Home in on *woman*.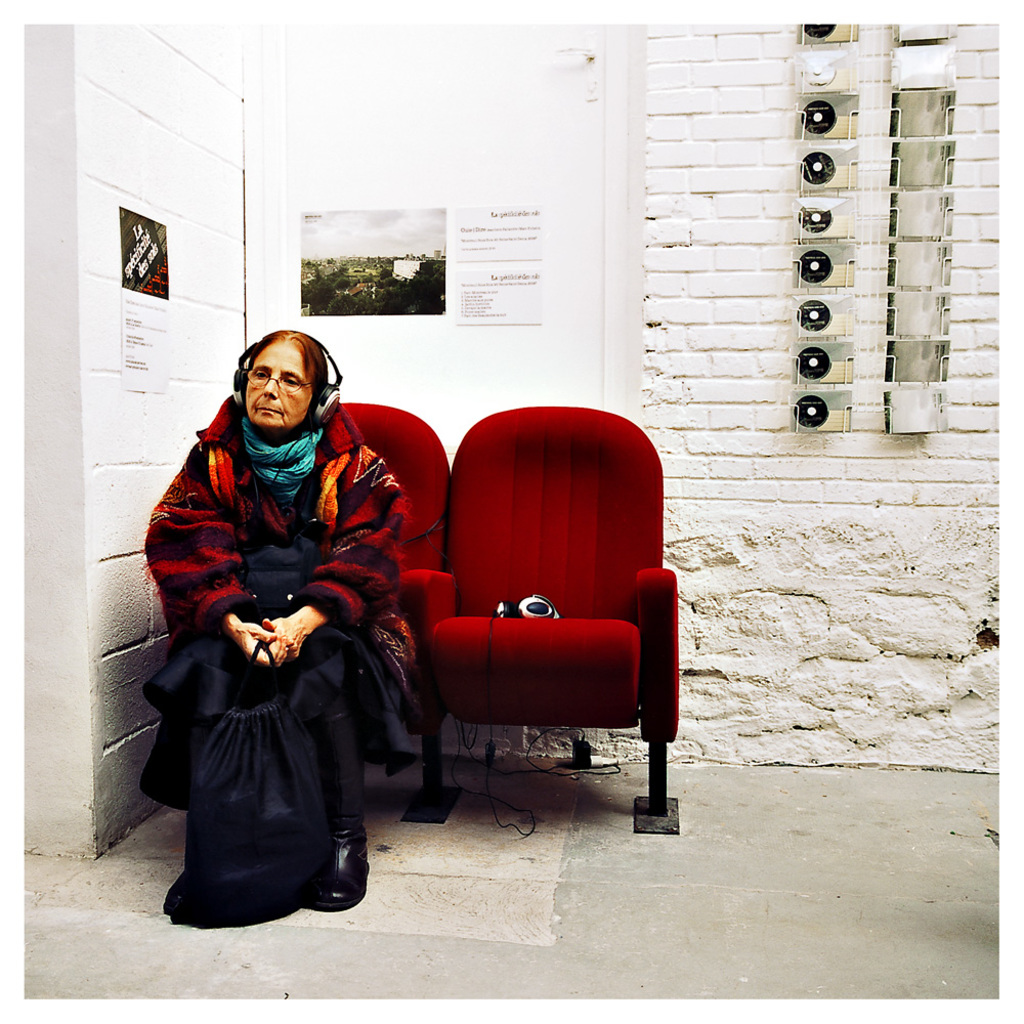
Homed in at detection(147, 316, 430, 937).
